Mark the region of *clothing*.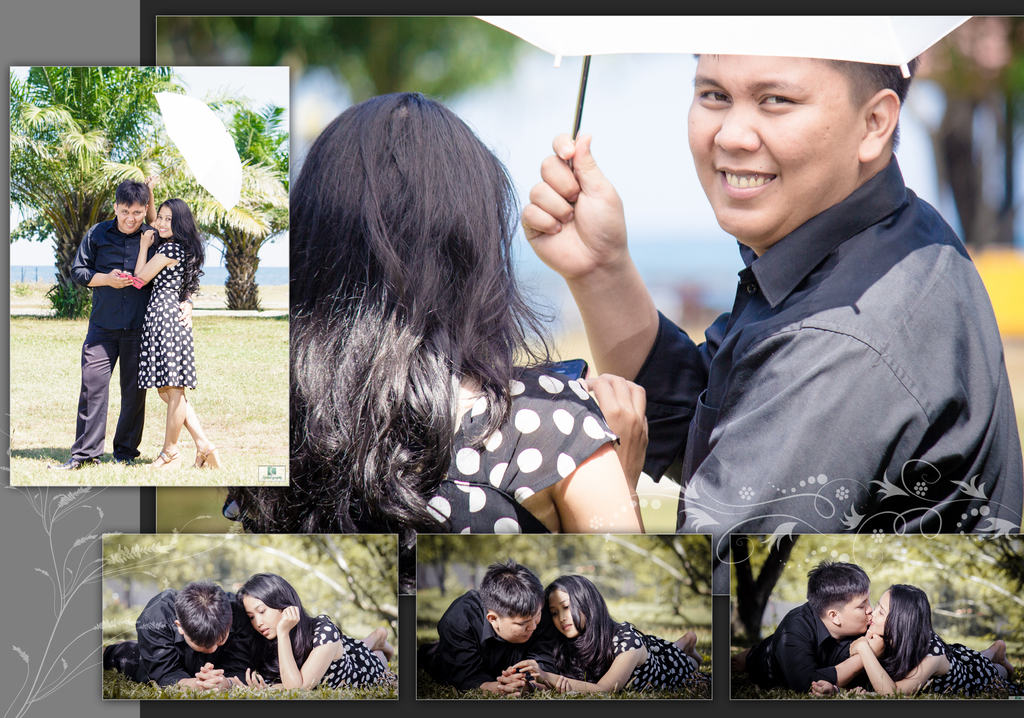
Region: BBox(269, 613, 380, 688).
